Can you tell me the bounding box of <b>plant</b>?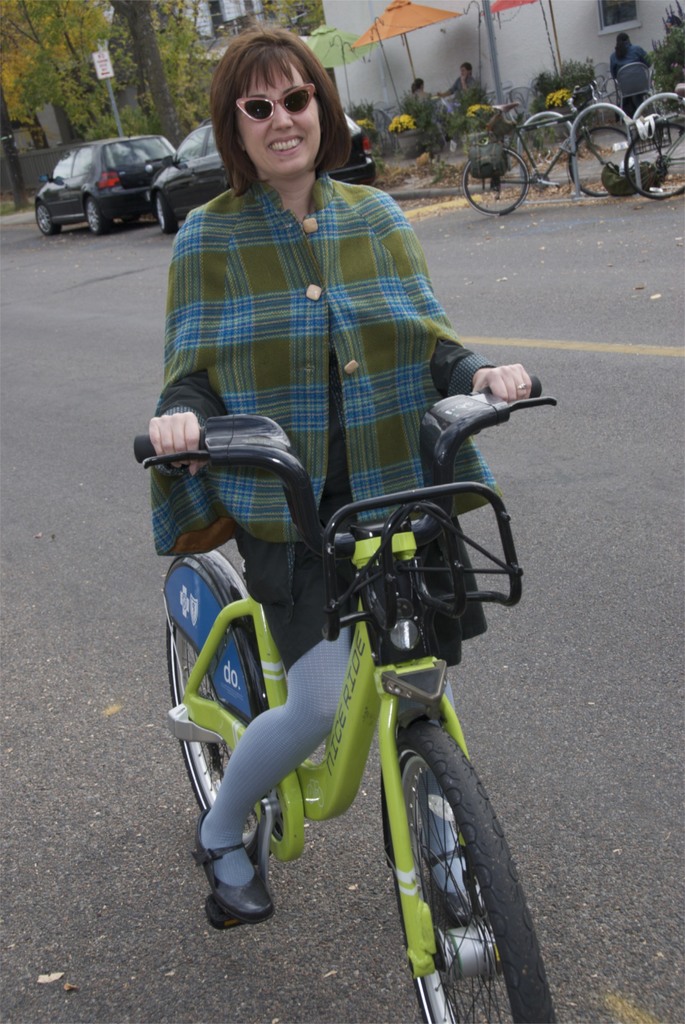
x1=448 y1=80 x2=499 y2=148.
